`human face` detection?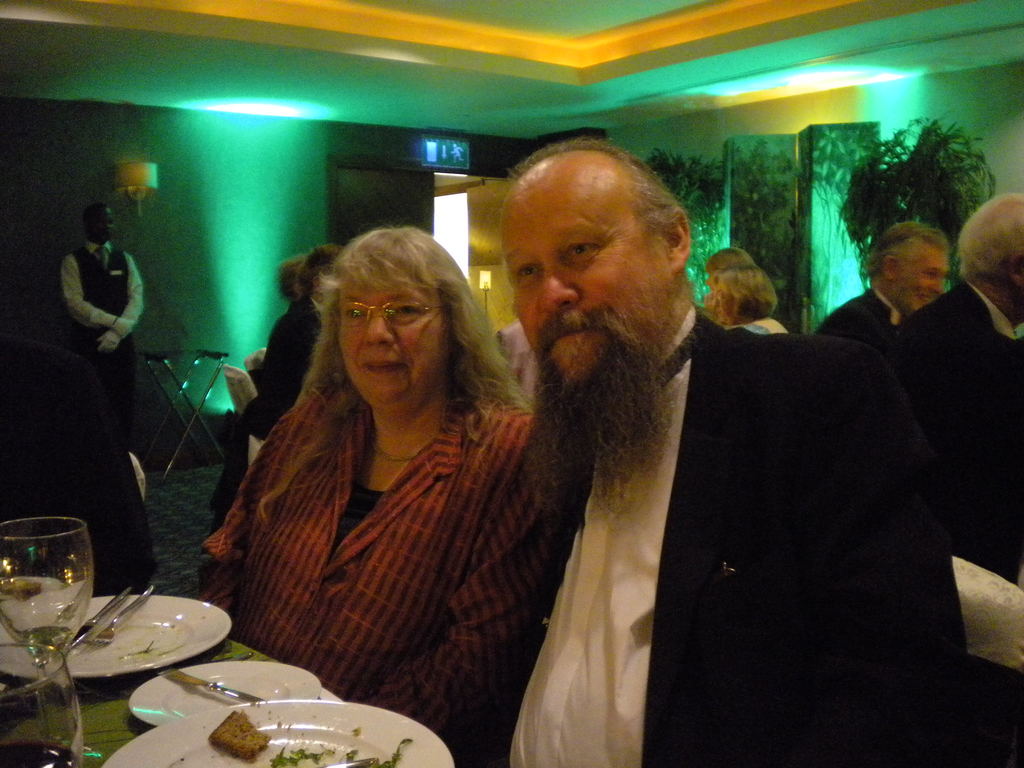
(91, 212, 112, 241)
